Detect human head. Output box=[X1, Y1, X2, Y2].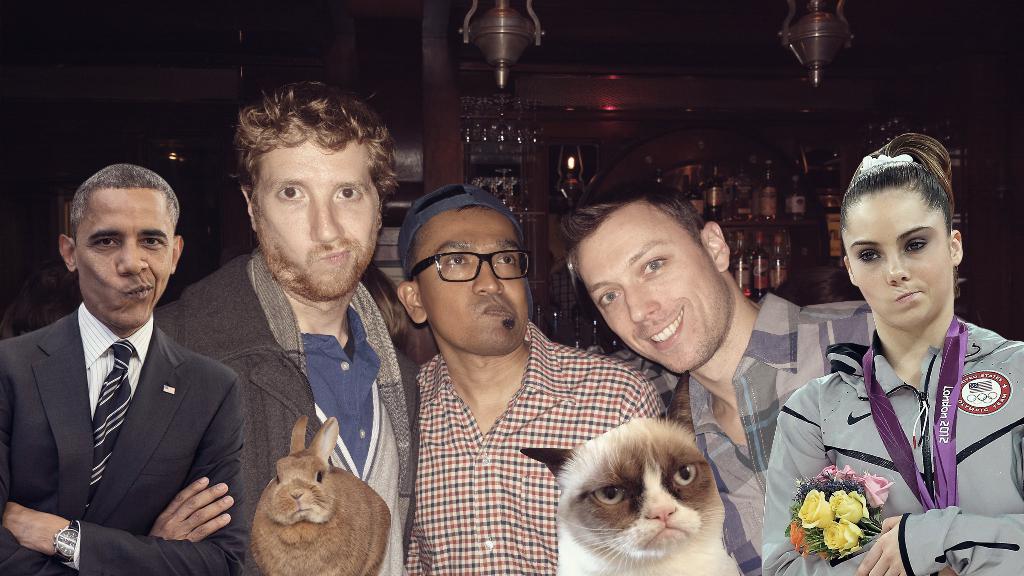
box=[52, 161, 188, 342].
